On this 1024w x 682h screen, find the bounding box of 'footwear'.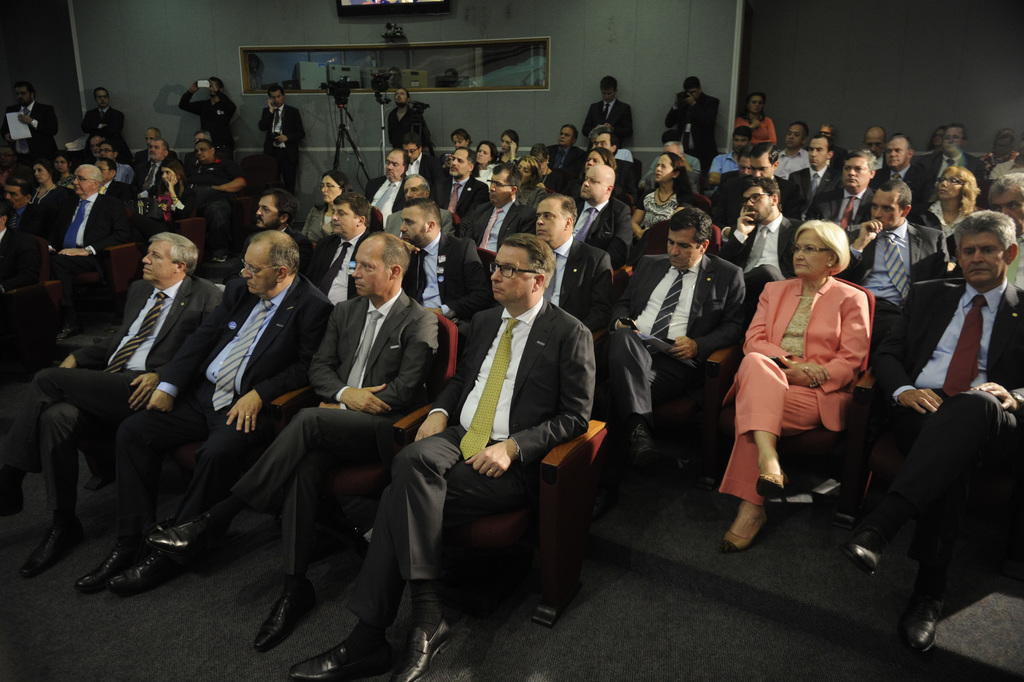
Bounding box: 896/582/950/656.
